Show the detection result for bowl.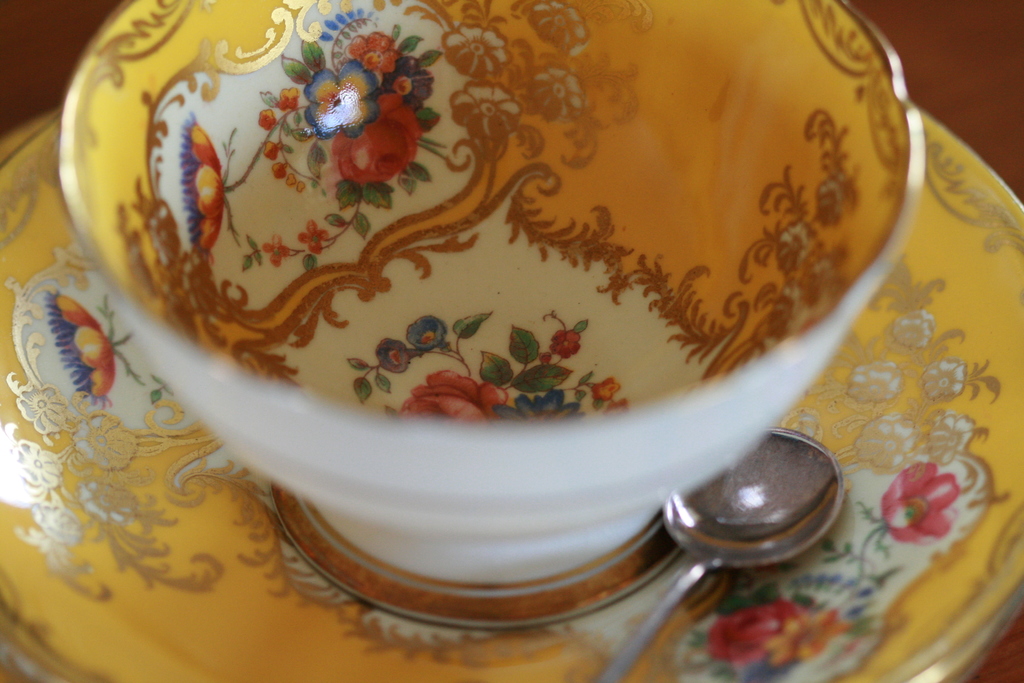
crop(54, 0, 929, 542).
